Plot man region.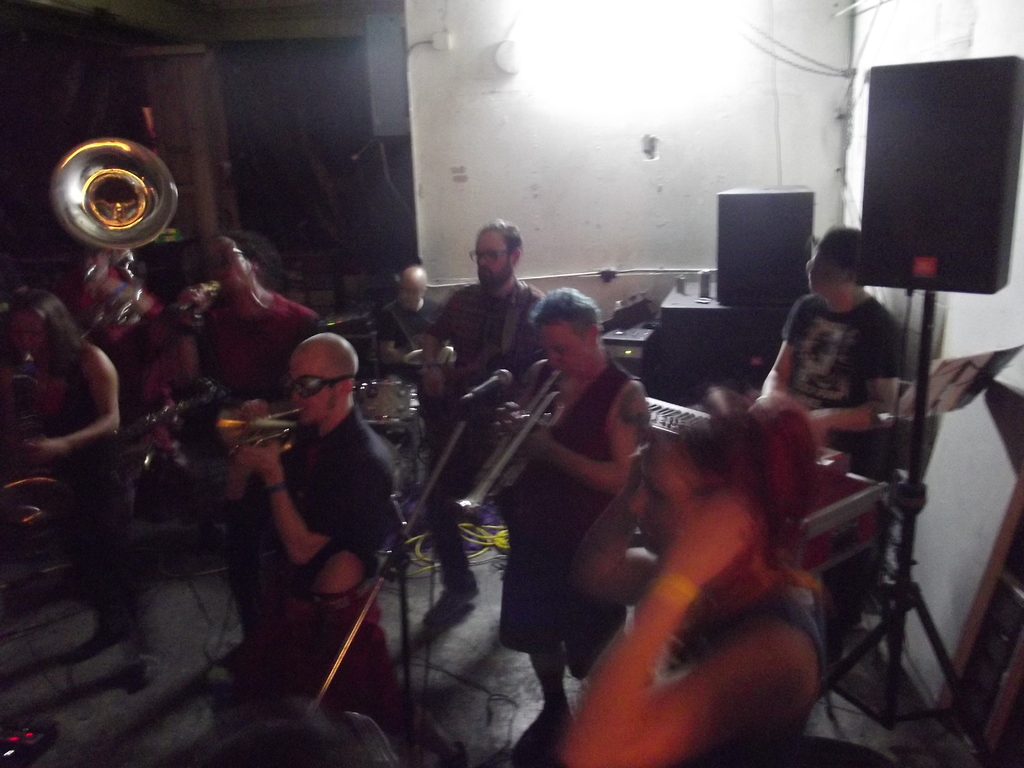
Plotted at 728,218,913,479.
